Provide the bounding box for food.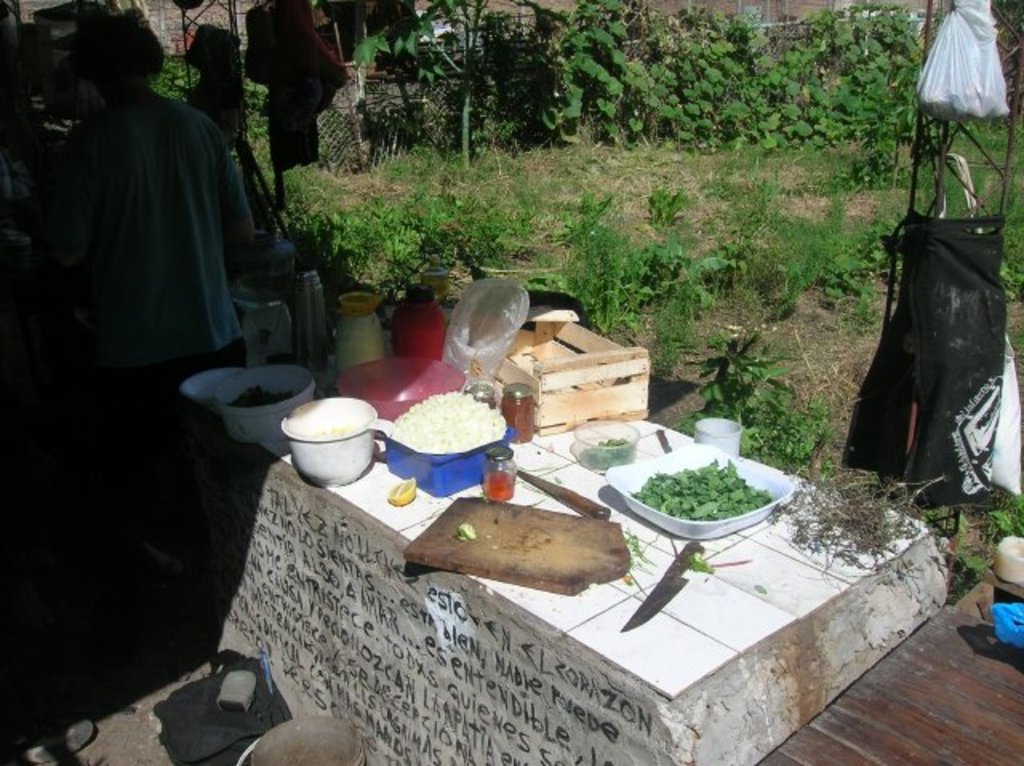
<box>387,390,501,464</box>.
